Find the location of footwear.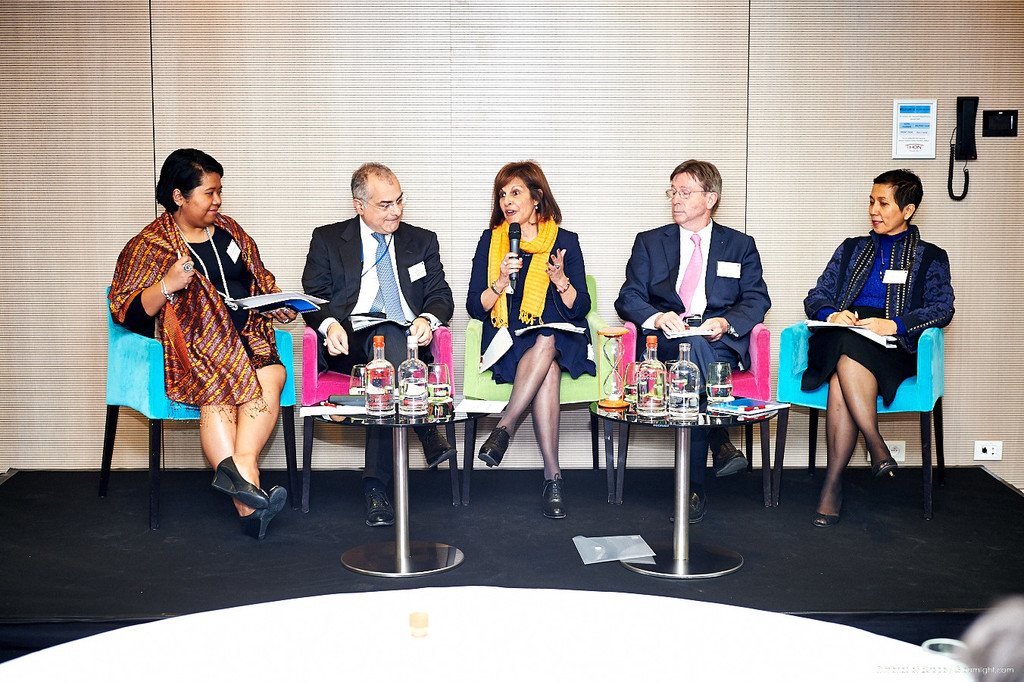
Location: pyautogui.locateOnScreen(364, 477, 398, 533).
